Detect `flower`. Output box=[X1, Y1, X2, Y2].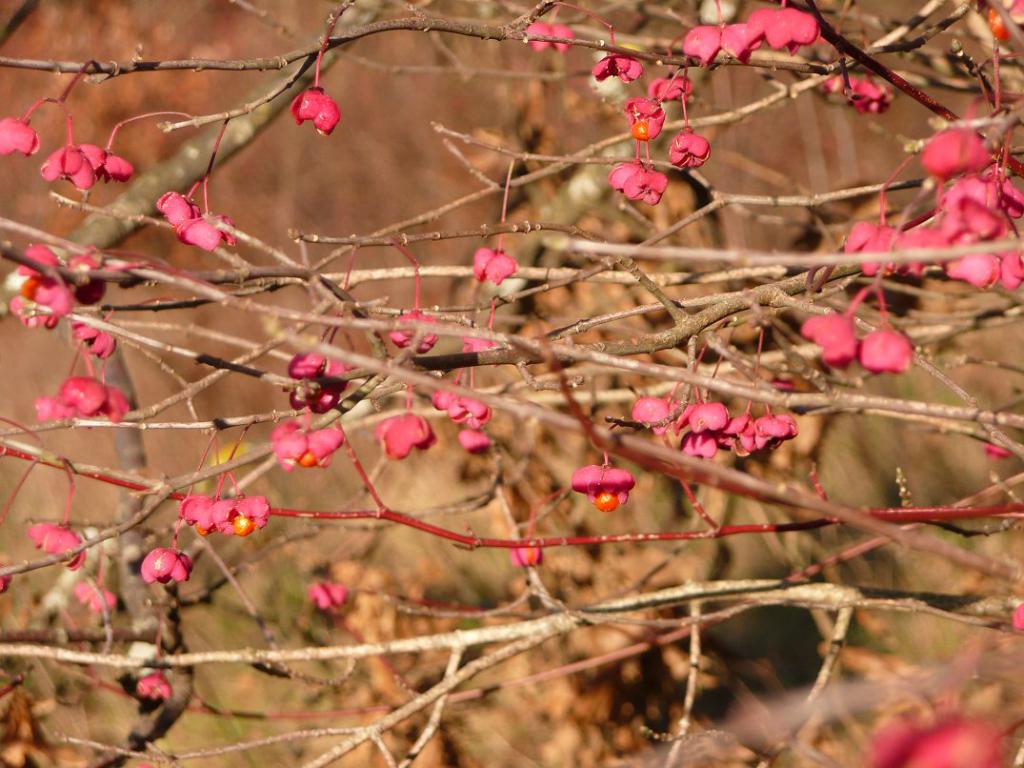
box=[471, 241, 517, 286].
